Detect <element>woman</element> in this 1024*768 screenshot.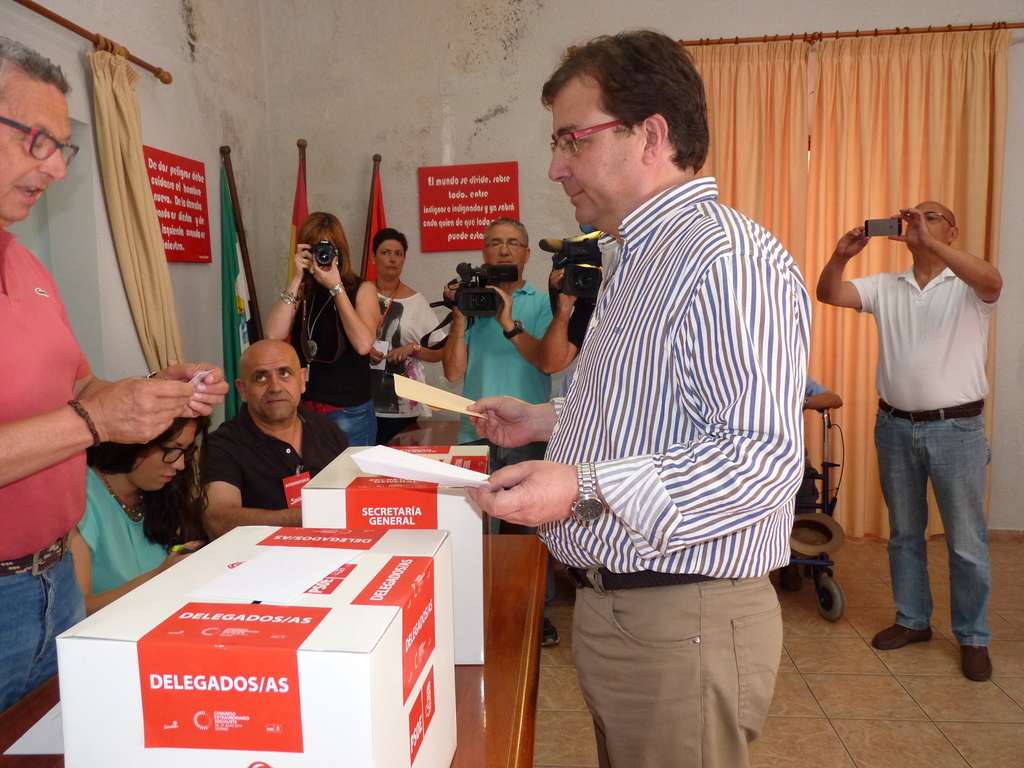
Detection: locate(371, 229, 449, 426).
